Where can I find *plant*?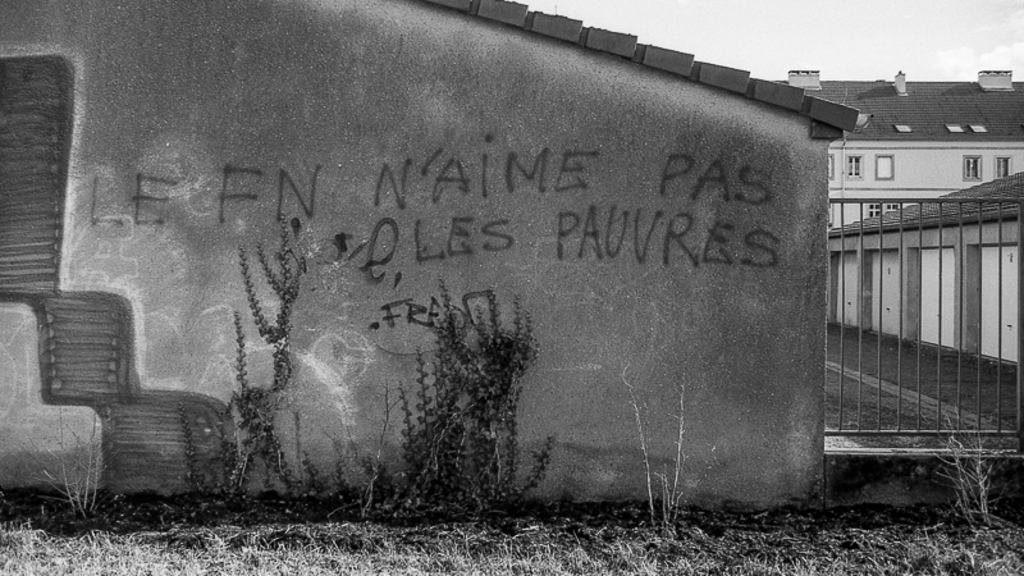
You can find it at [x1=390, y1=248, x2=559, y2=513].
